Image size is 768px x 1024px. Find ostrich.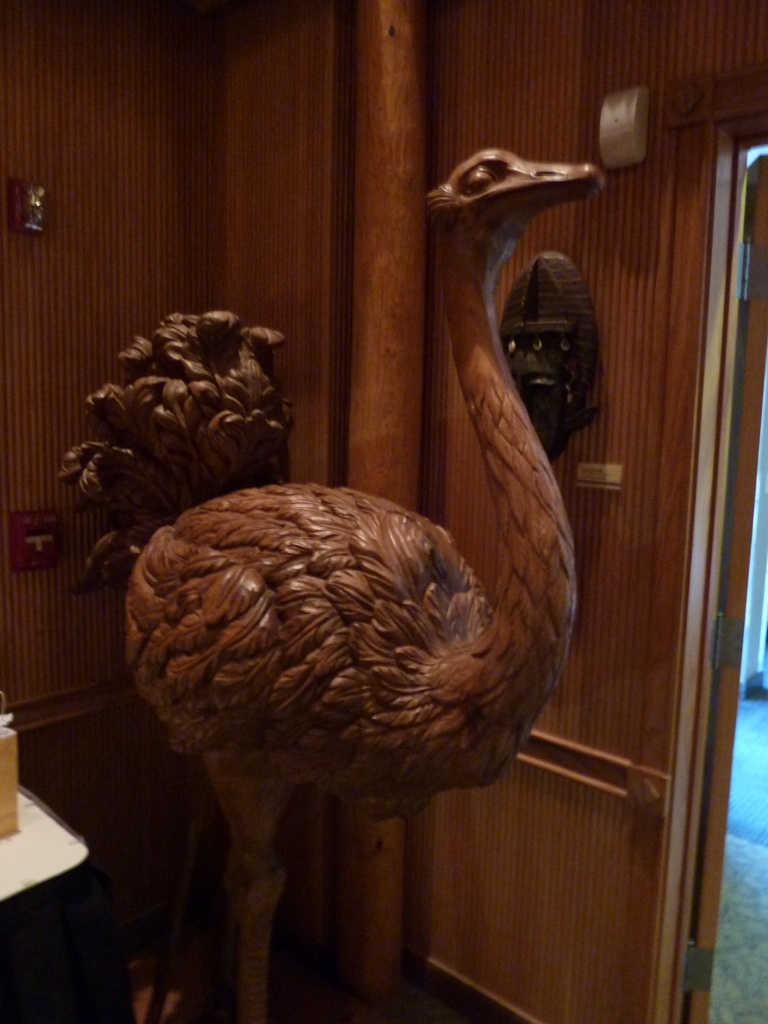
49, 85, 668, 1023.
